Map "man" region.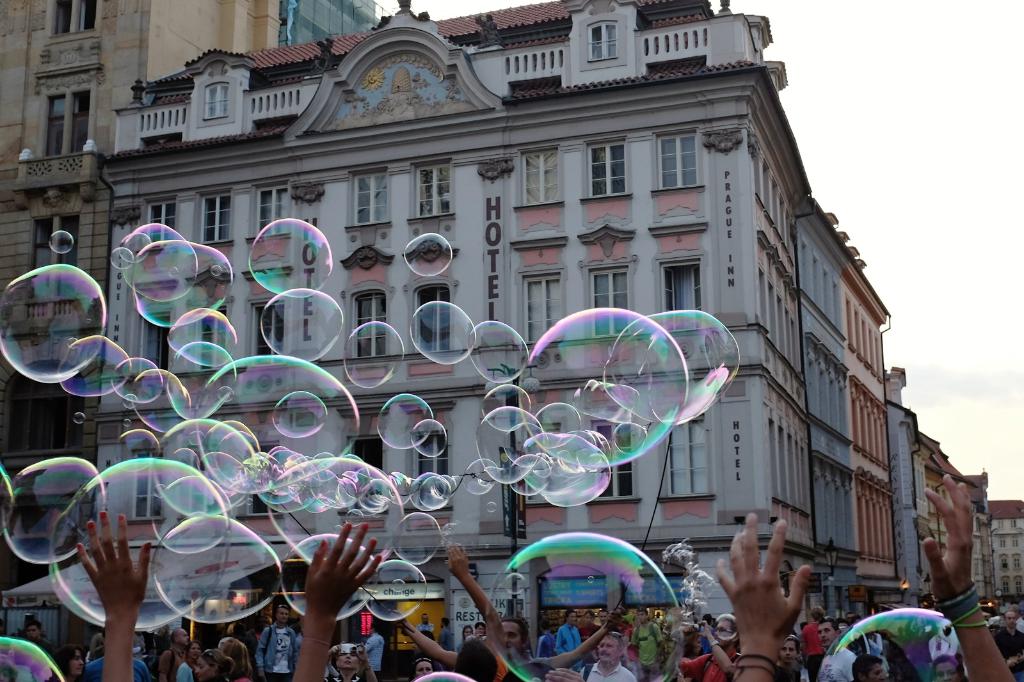
Mapped to <bbox>229, 623, 250, 653</bbox>.
